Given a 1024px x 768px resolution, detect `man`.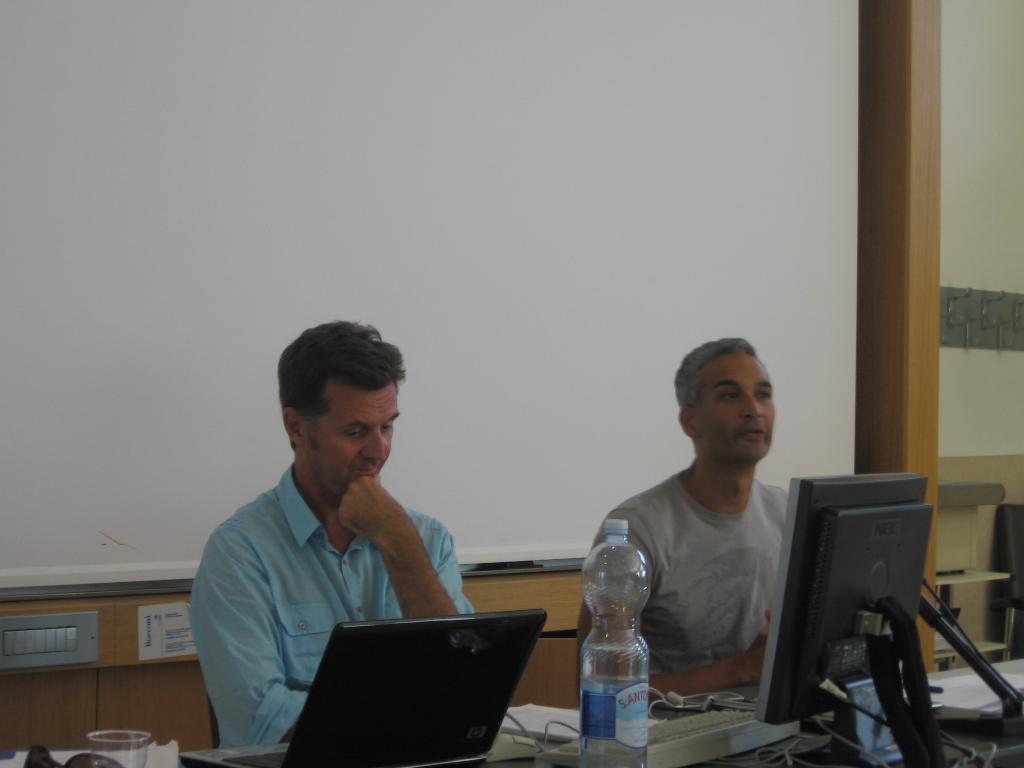
<box>179,323,492,742</box>.
